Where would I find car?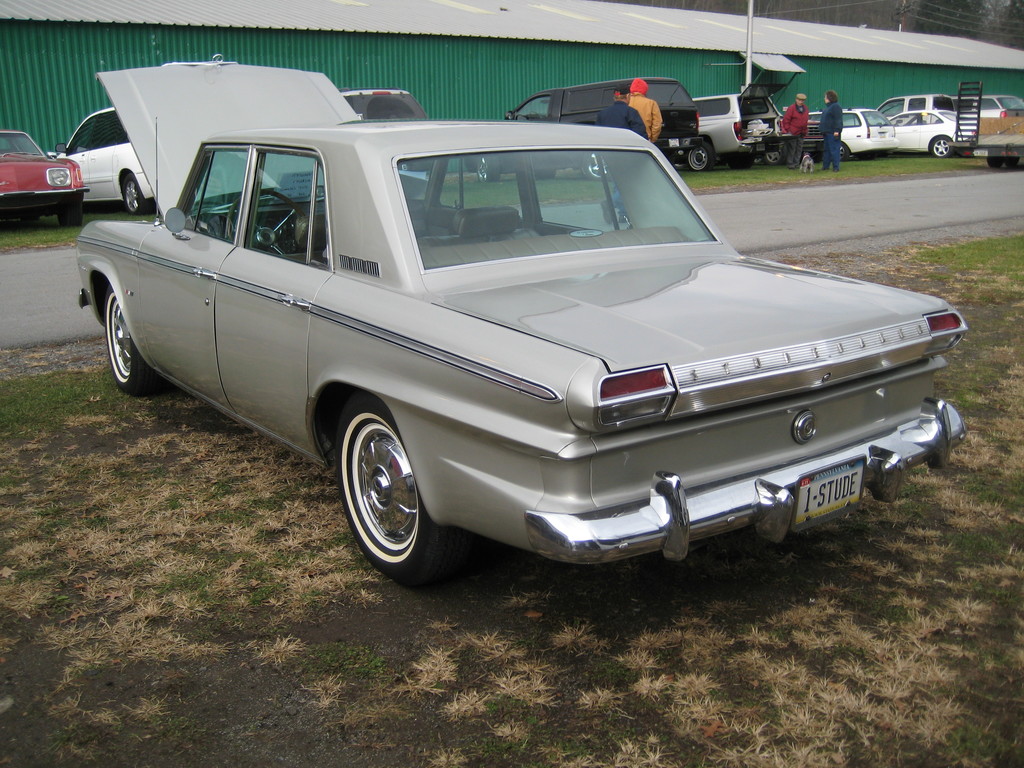
At Rect(0, 129, 92, 225).
